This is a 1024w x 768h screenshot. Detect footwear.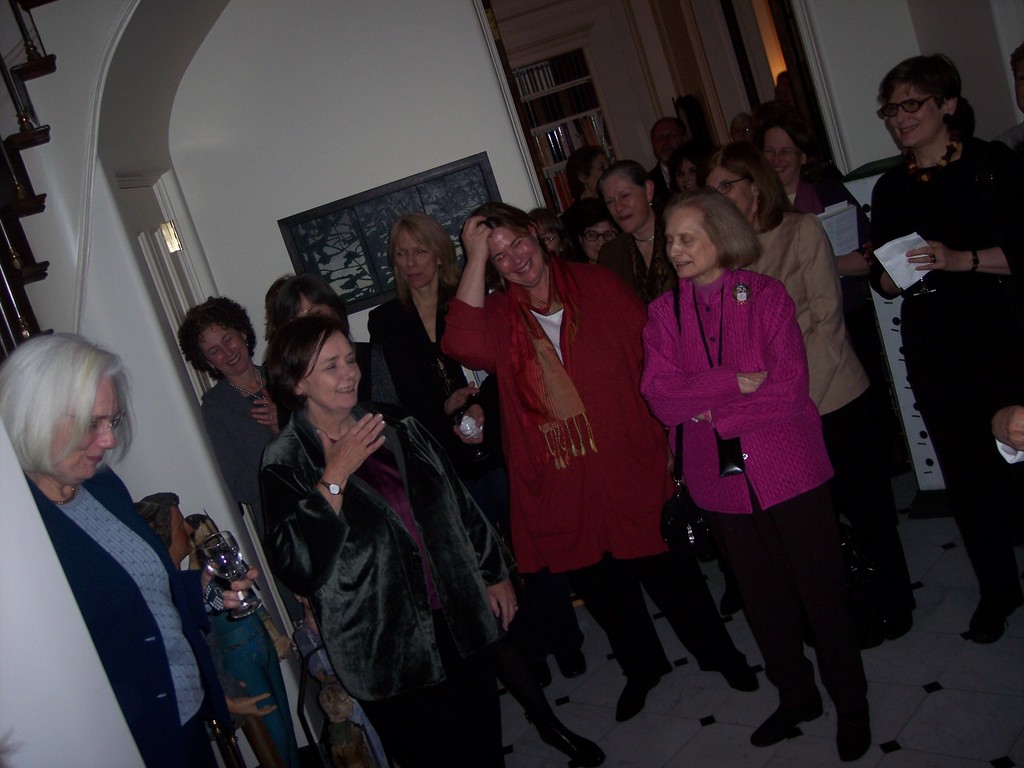
left=750, top=683, right=824, bottom=747.
